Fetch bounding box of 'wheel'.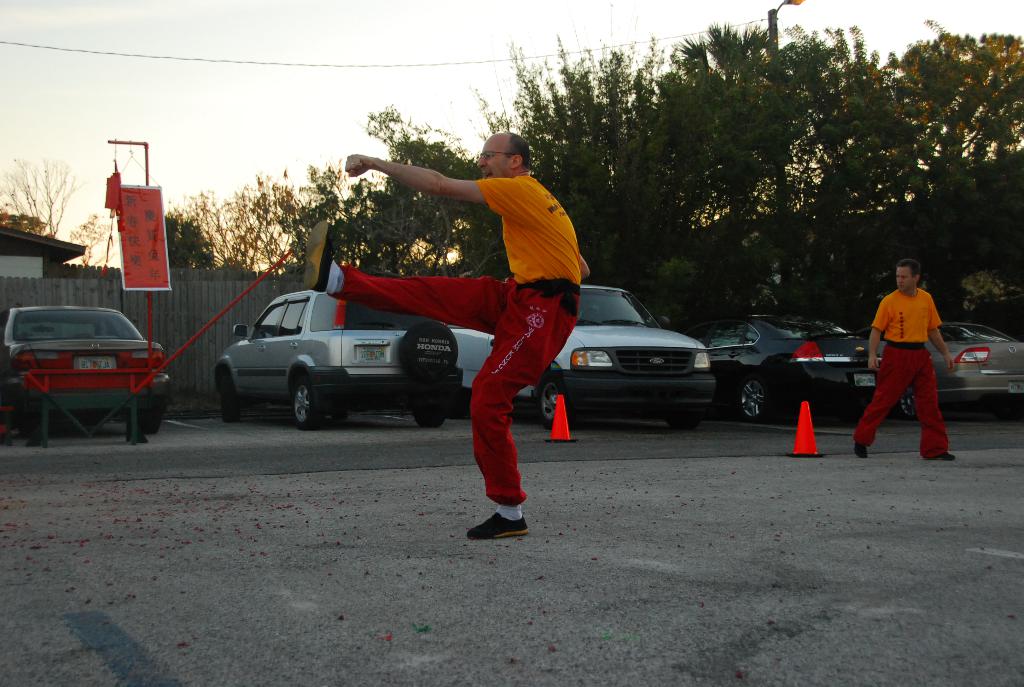
Bbox: rect(10, 411, 33, 438).
